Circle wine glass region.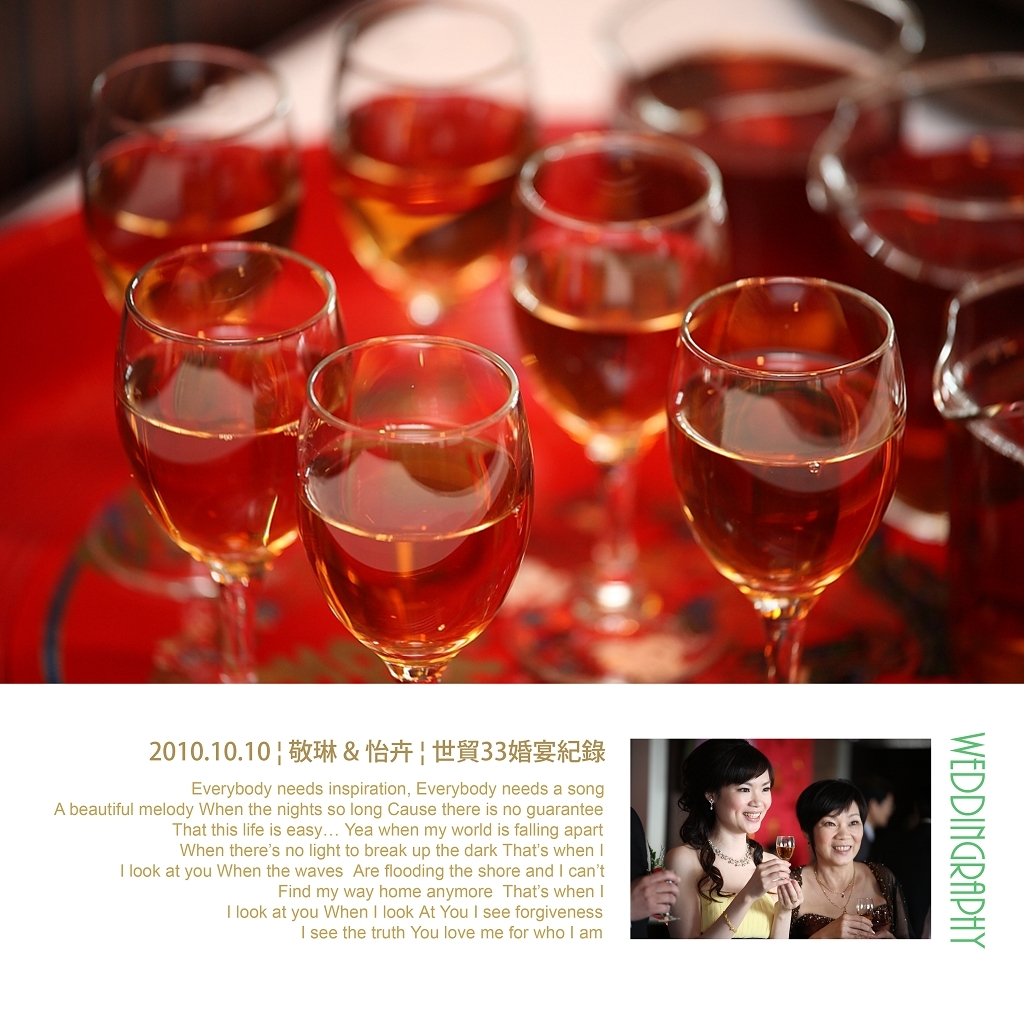
Region: Rect(324, 0, 533, 346).
